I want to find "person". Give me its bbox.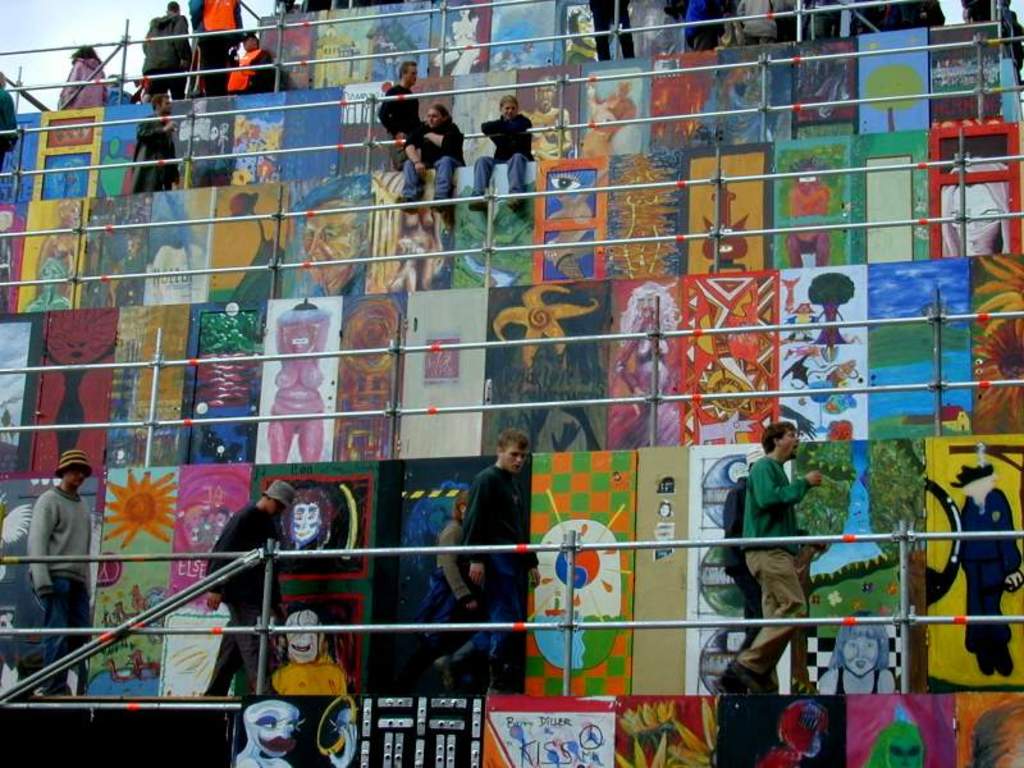
{"x1": 55, "y1": 47, "x2": 101, "y2": 116}.
